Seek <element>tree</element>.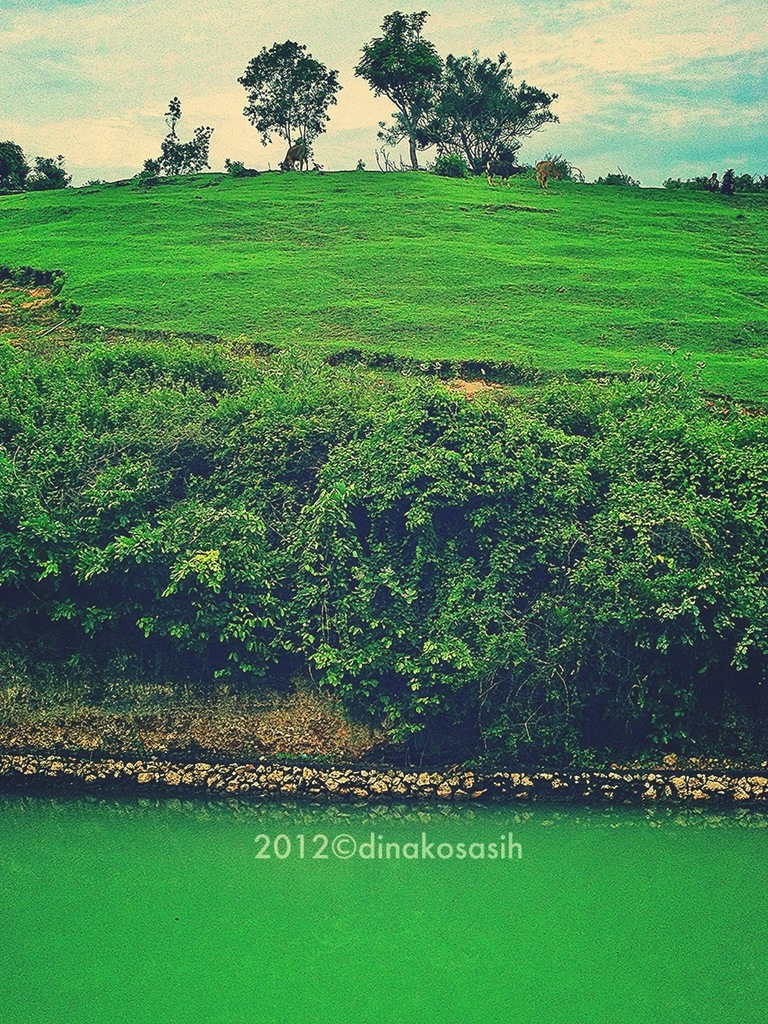
[431, 32, 510, 170].
